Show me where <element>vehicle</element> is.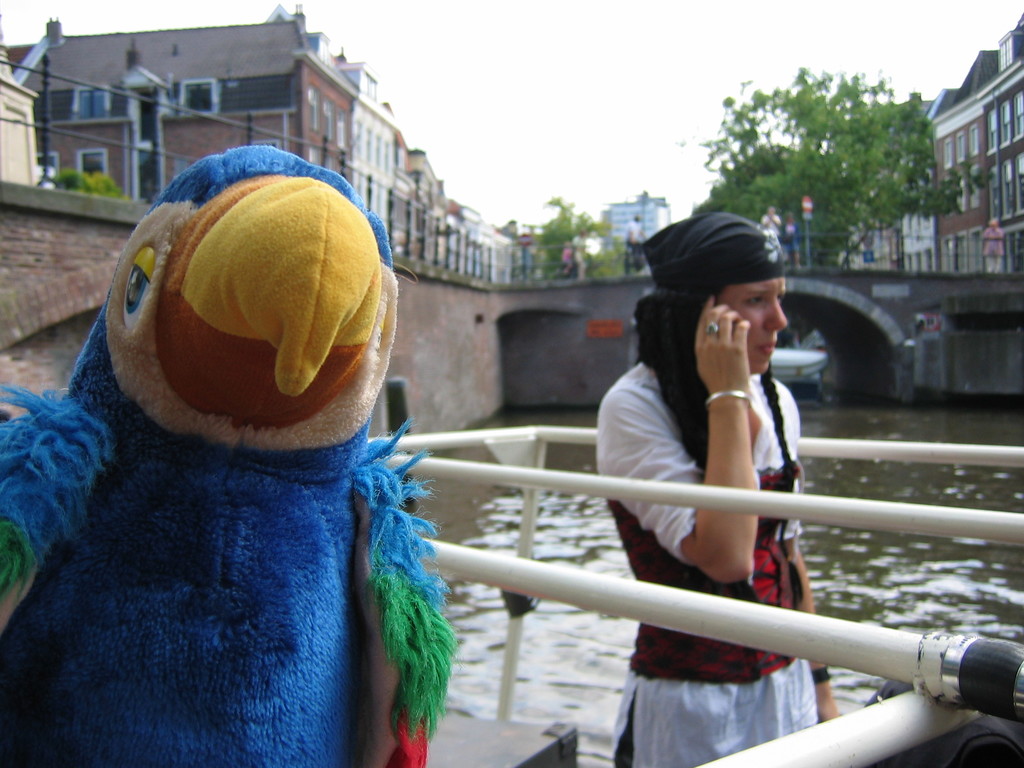
<element>vehicle</element> is at pyautogui.locateOnScreen(358, 415, 1023, 767).
